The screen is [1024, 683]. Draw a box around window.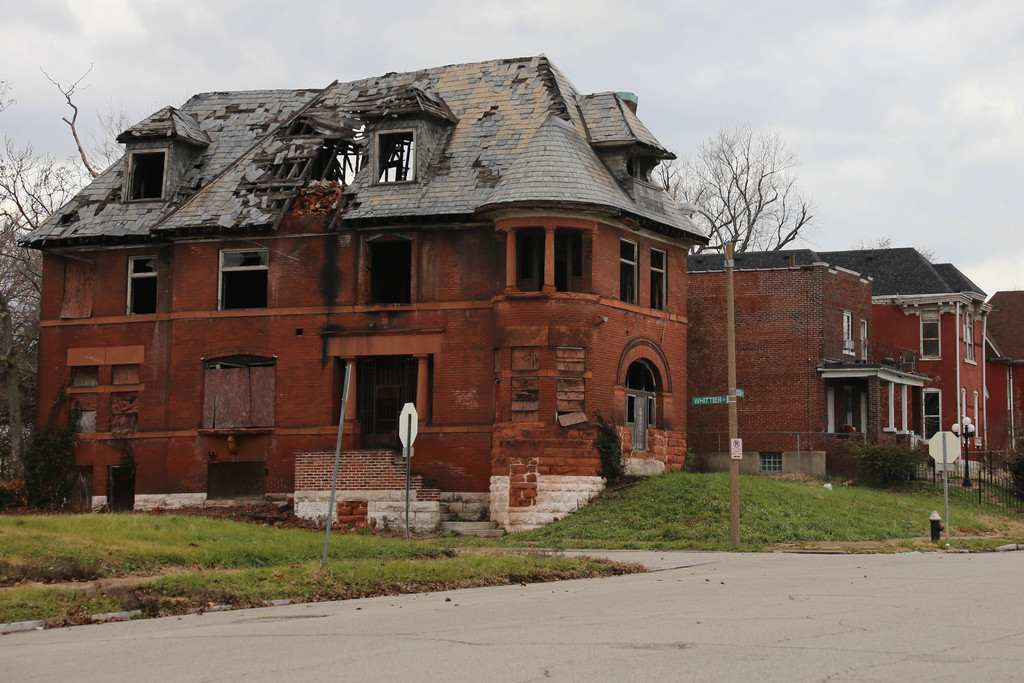
region(203, 243, 269, 310).
